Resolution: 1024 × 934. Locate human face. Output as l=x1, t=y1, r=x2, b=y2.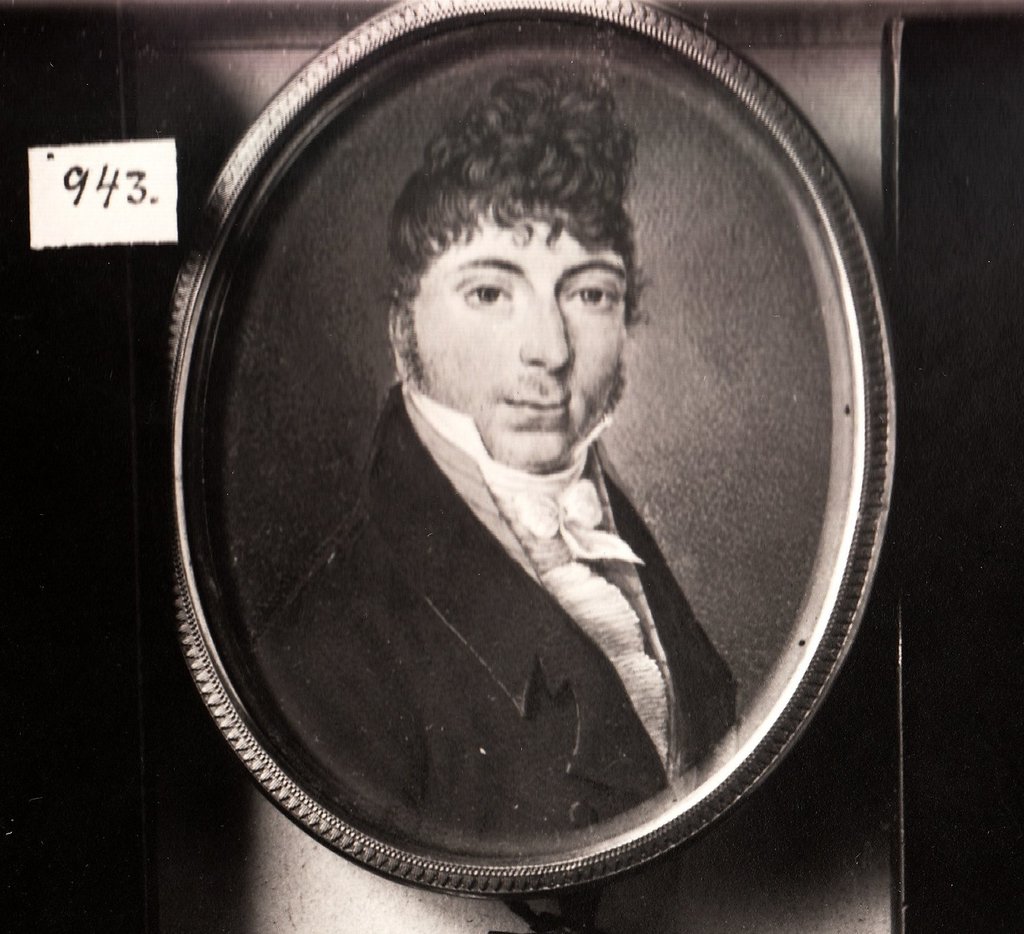
l=412, t=224, r=628, b=472.
